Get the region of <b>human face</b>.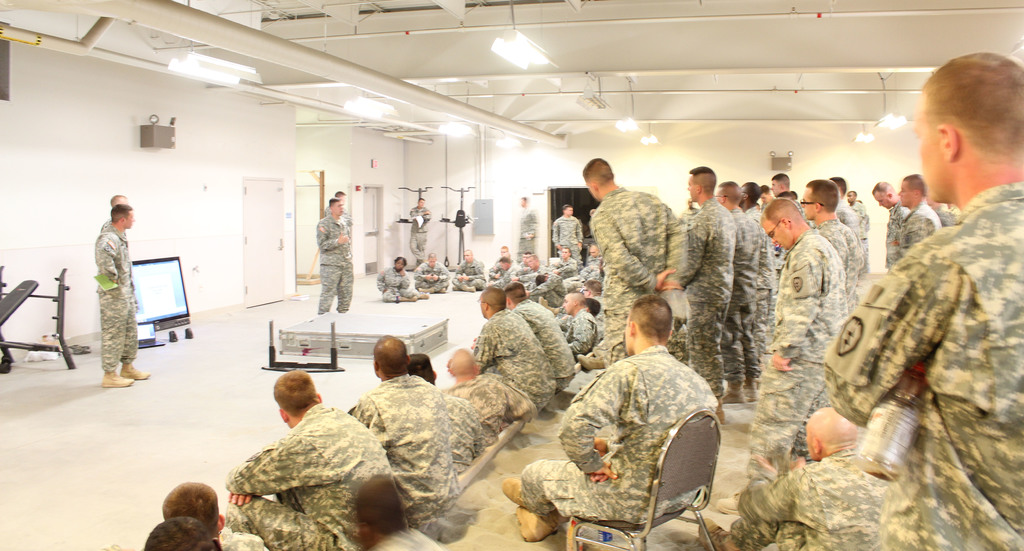
box(801, 184, 813, 220).
